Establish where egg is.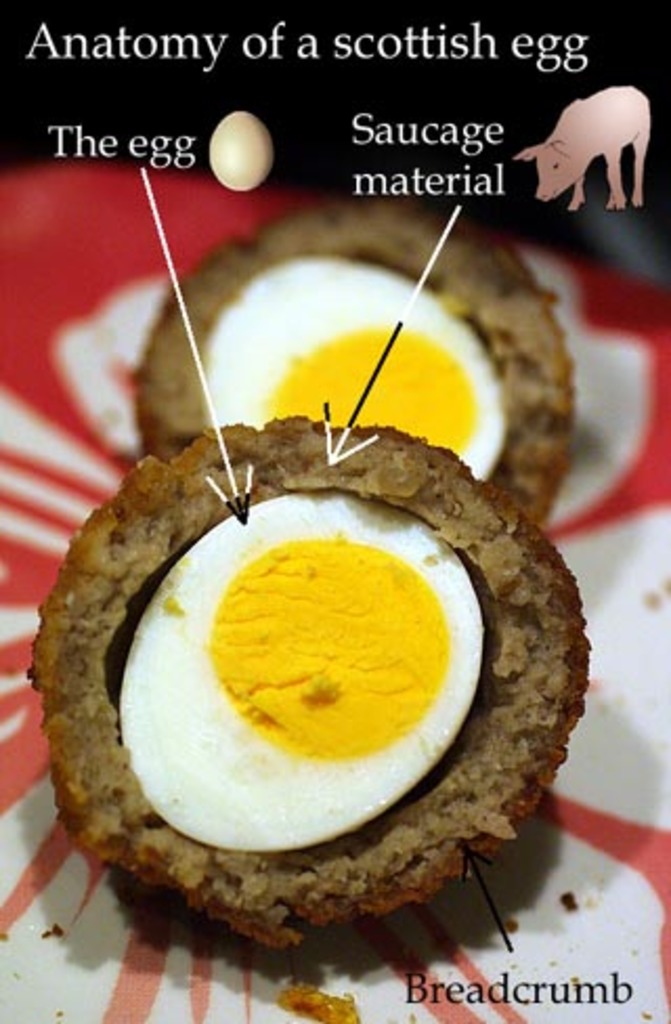
Established at (x1=117, y1=481, x2=491, y2=852).
